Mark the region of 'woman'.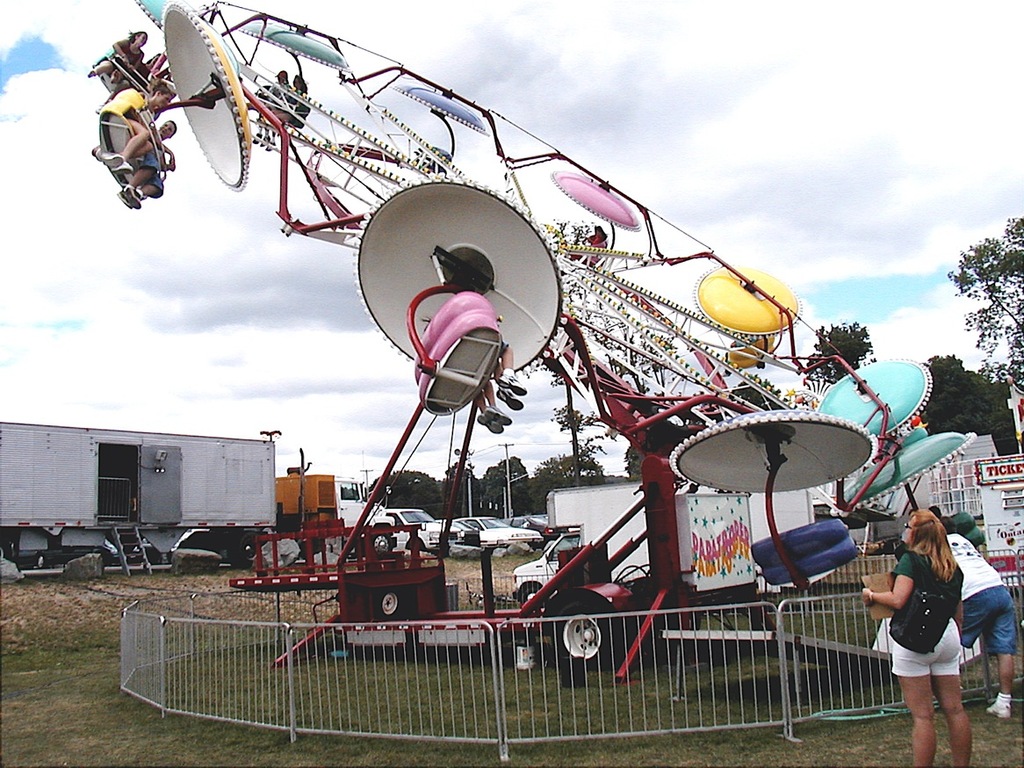
Region: <region>876, 504, 990, 759</region>.
